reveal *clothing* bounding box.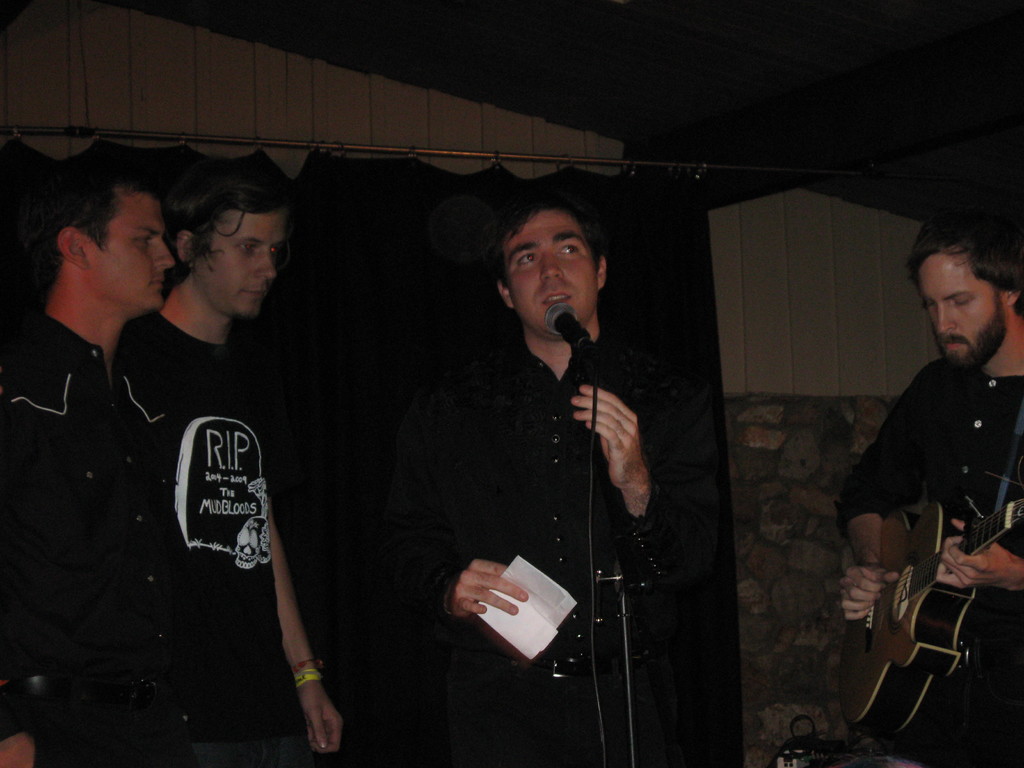
Revealed: BBox(838, 275, 1018, 731).
